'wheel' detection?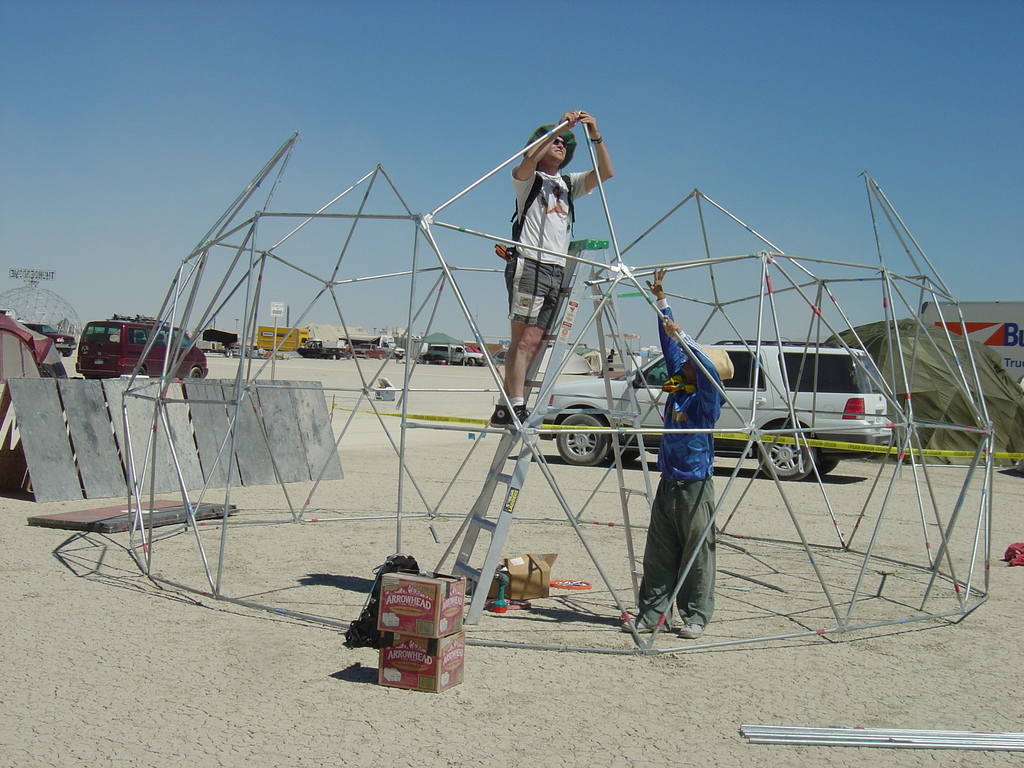
crop(63, 349, 72, 358)
